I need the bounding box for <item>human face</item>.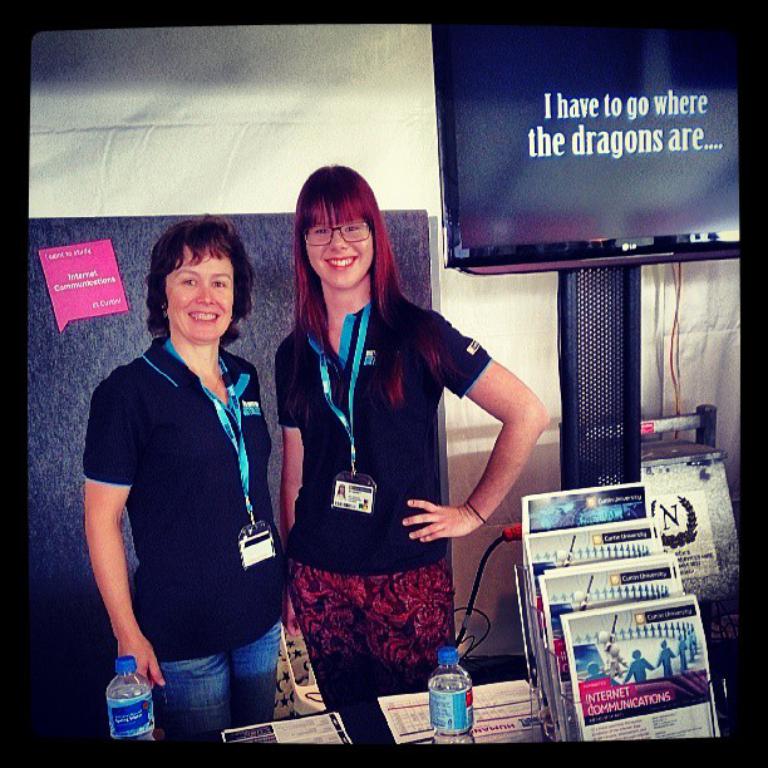
Here it is: (305, 203, 374, 290).
